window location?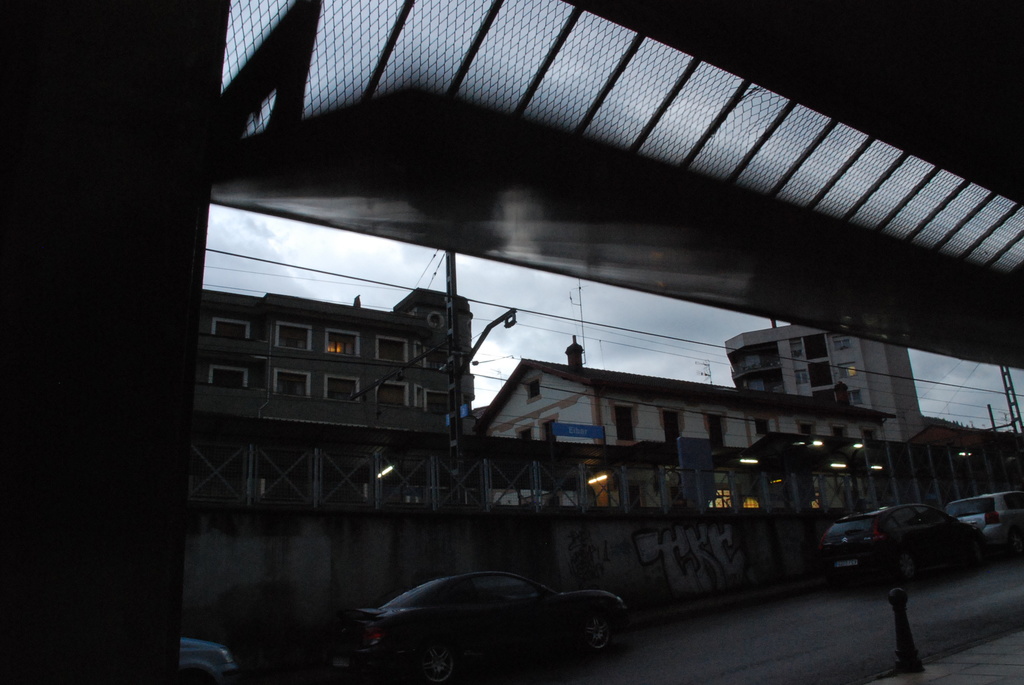
(left=326, top=329, right=360, bottom=358)
